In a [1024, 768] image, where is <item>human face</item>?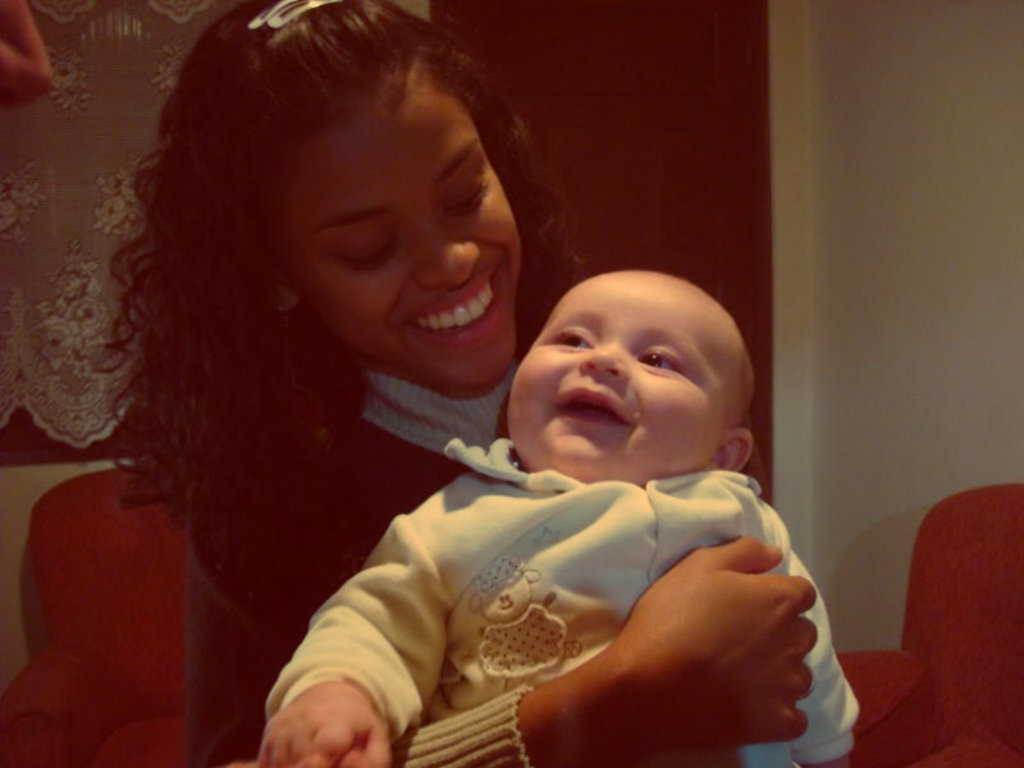
[x1=268, y1=65, x2=516, y2=384].
